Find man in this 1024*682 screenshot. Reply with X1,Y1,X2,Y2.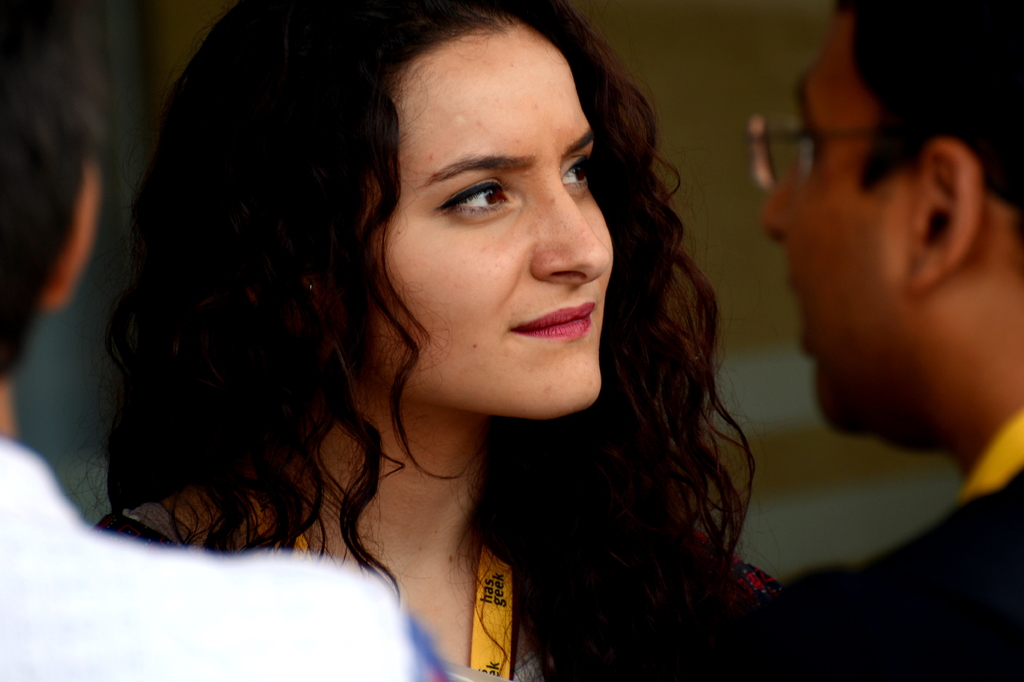
685,0,1023,681.
